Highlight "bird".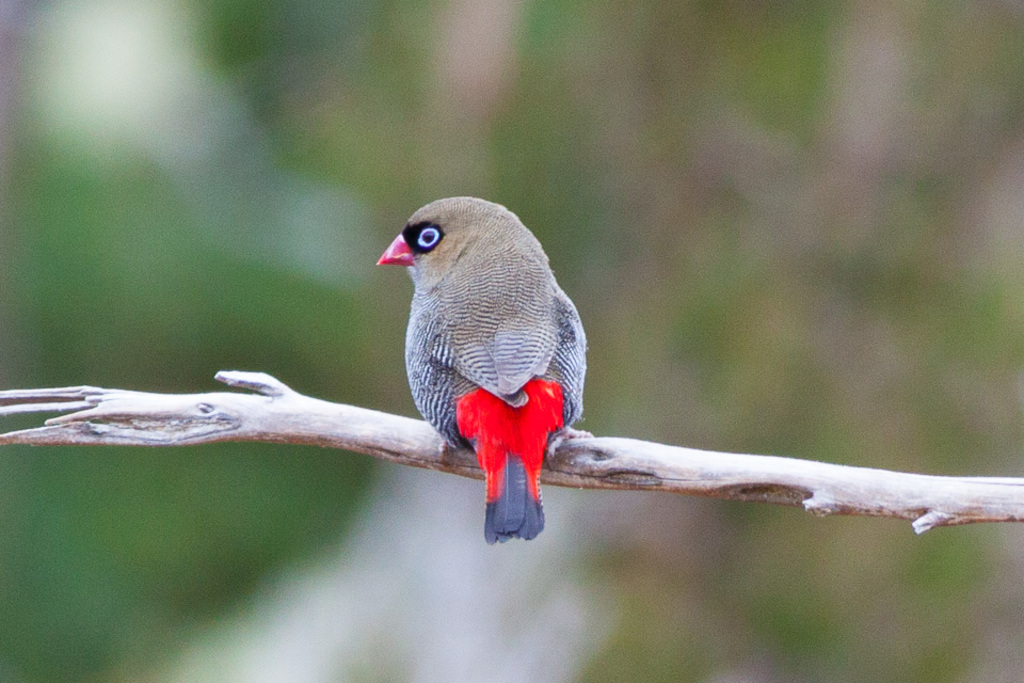
Highlighted region: x1=387 y1=210 x2=579 y2=572.
